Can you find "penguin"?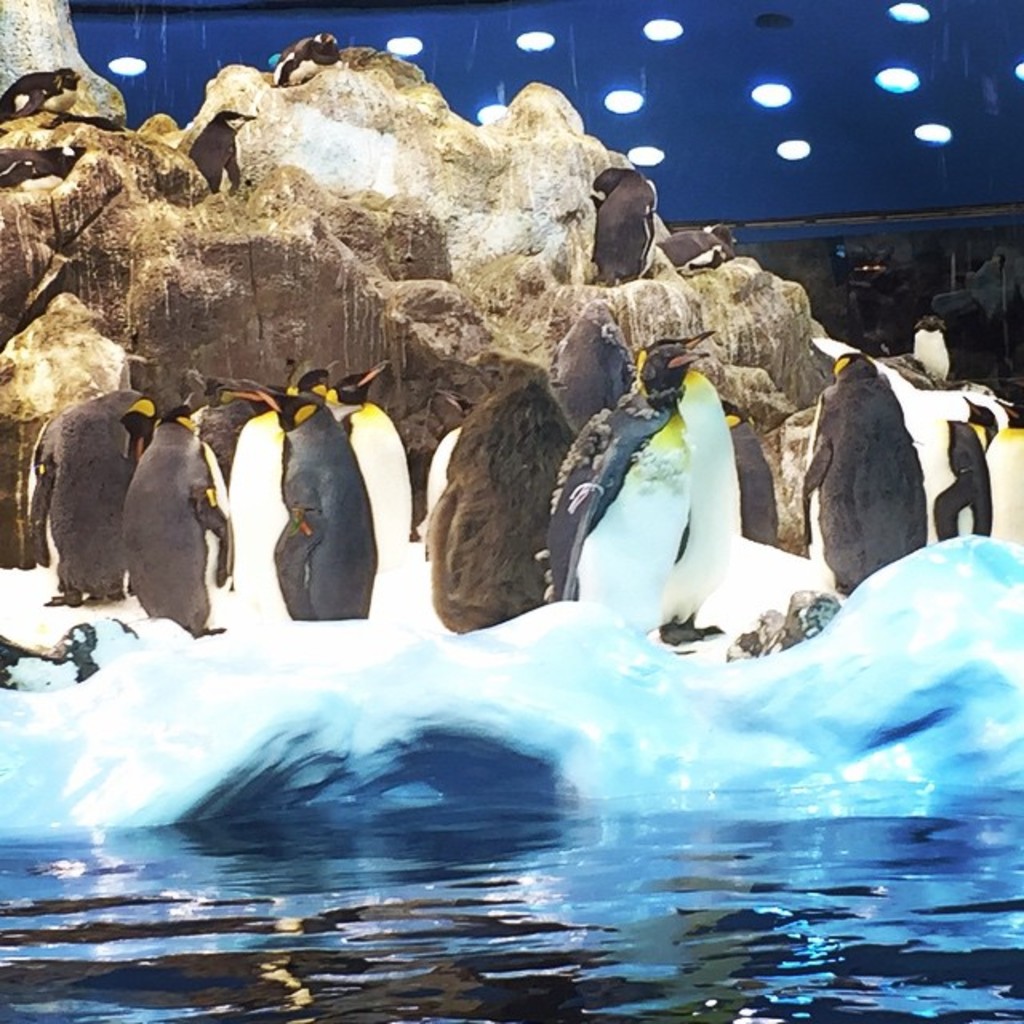
Yes, bounding box: rect(0, 66, 86, 123).
